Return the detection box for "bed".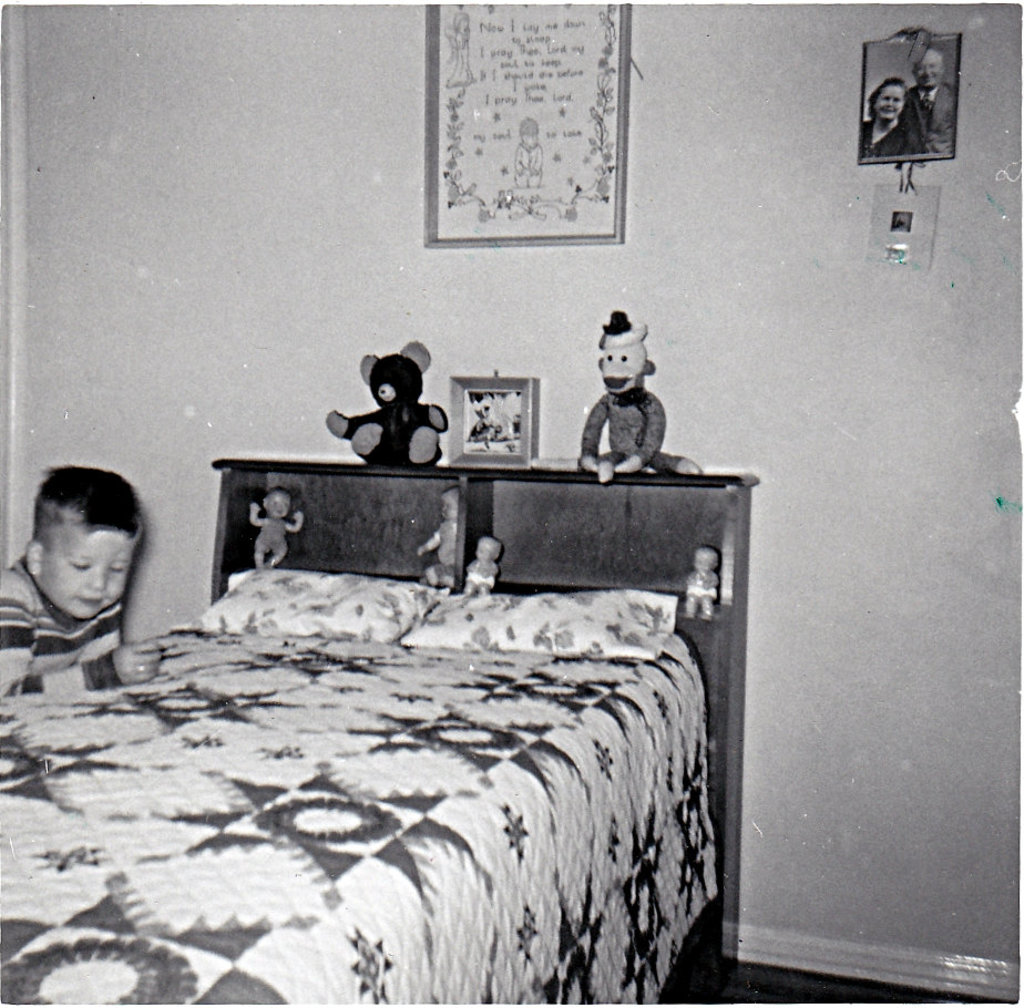
bbox=[0, 454, 764, 1007].
